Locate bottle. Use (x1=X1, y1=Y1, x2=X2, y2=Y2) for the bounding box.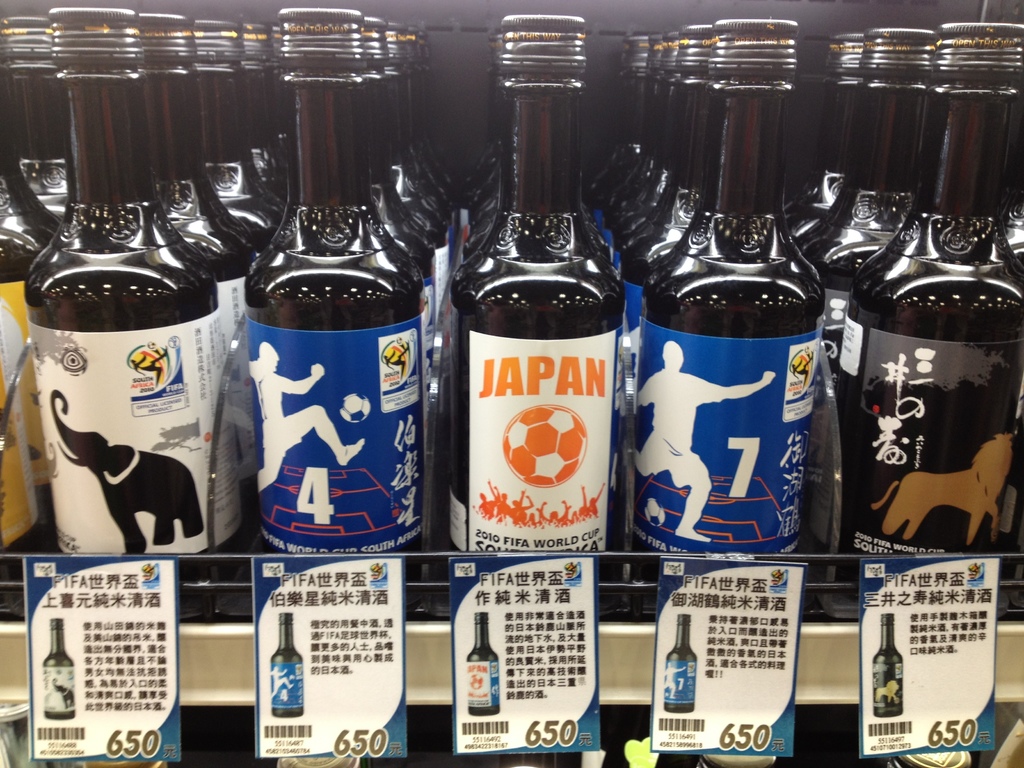
(x1=442, y1=13, x2=607, y2=593).
